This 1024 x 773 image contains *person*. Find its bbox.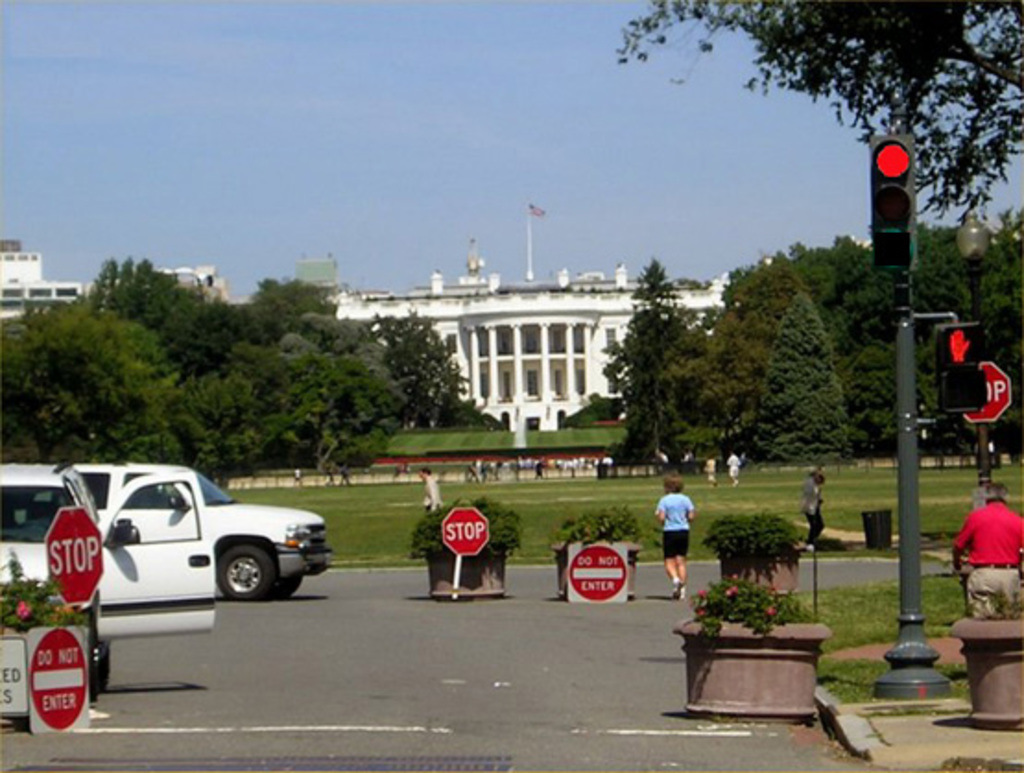
[left=703, top=458, right=714, bottom=485].
